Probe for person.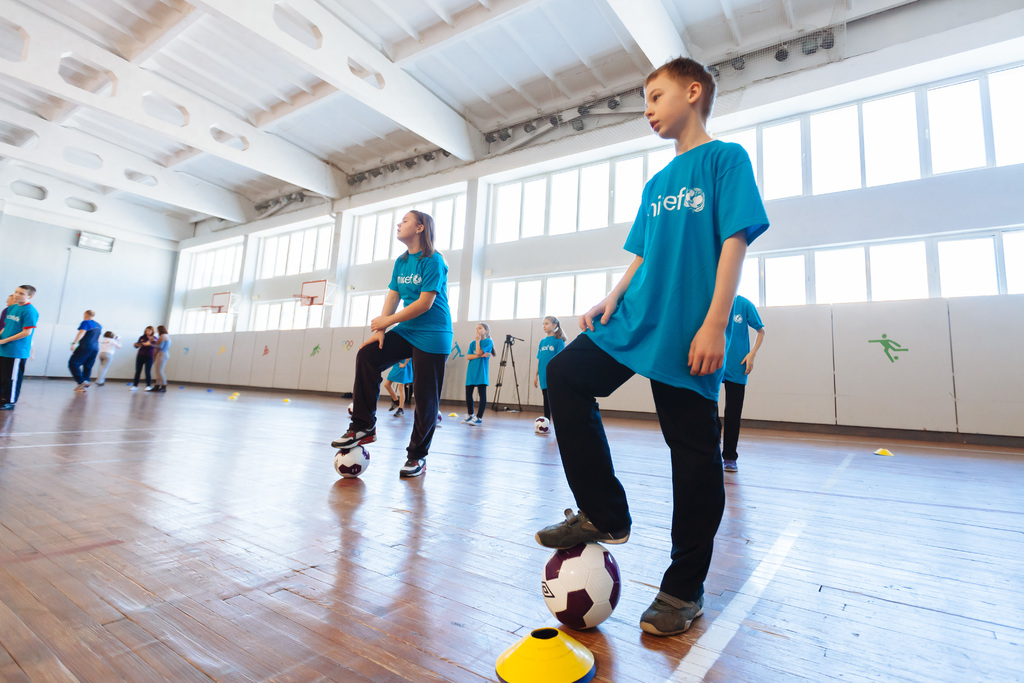
Probe result: detection(716, 297, 766, 475).
